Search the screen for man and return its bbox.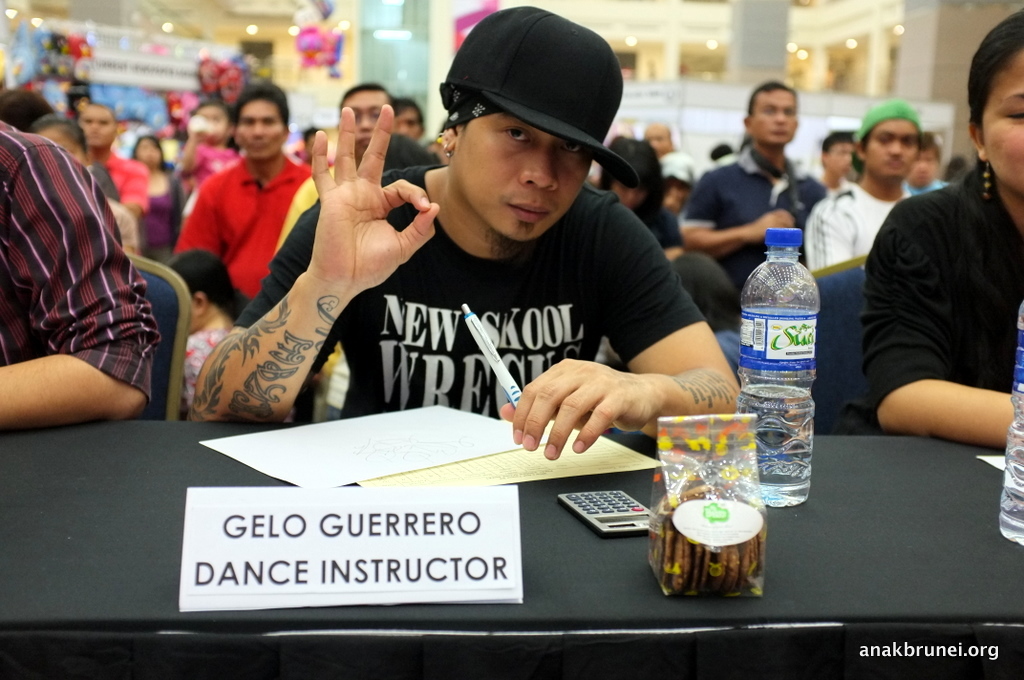
Found: (x1=187, y1=5, x2=743, y2=459).
